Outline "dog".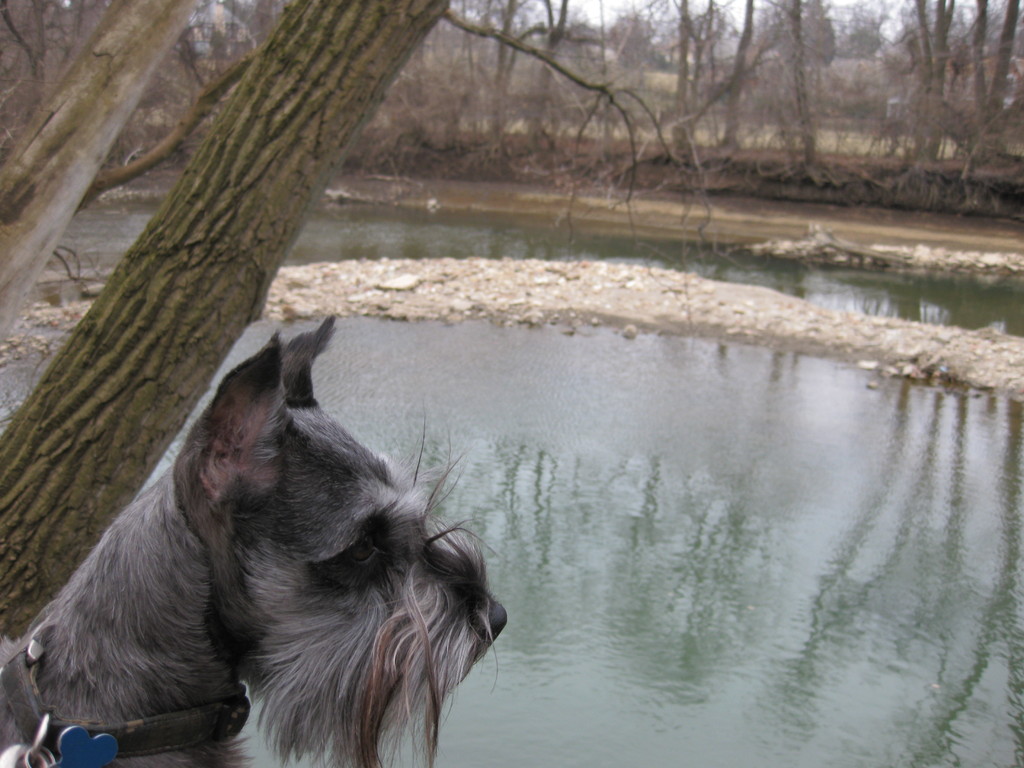
Outline: box=[0, 315, 515, 764].
